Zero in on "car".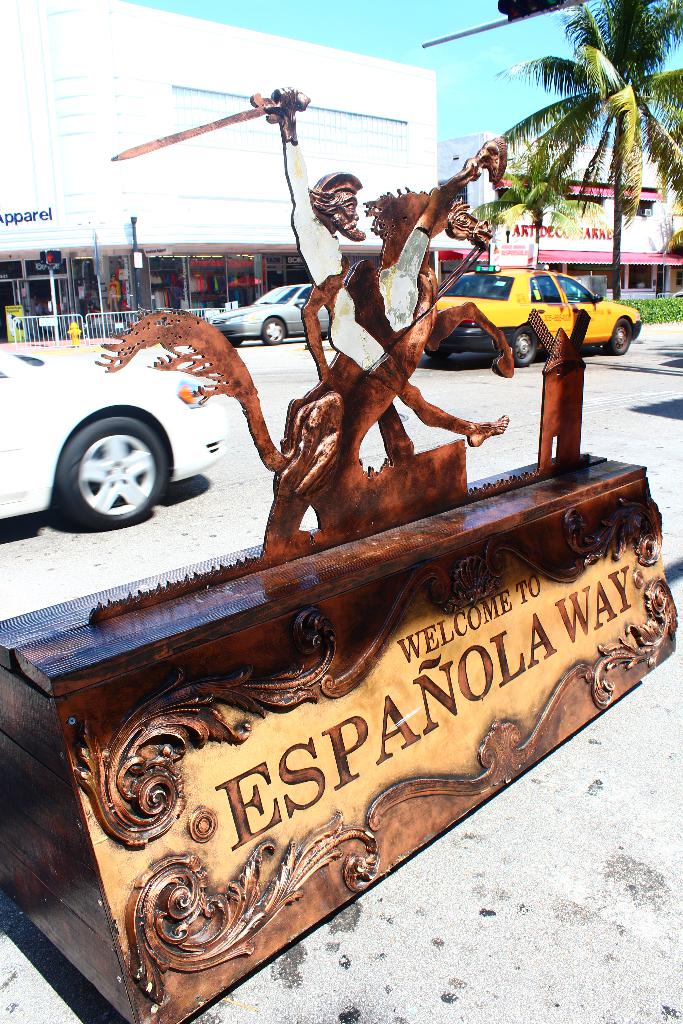
Zeroed in: 207,284,327,347.
